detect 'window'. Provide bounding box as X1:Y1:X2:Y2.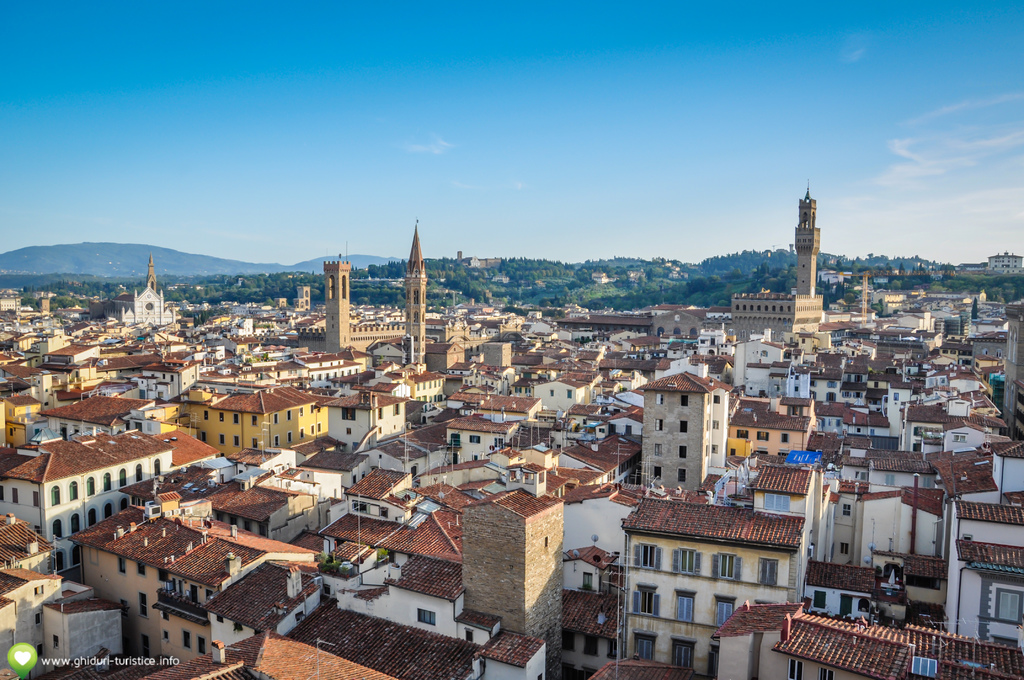
716:595:738:629.
